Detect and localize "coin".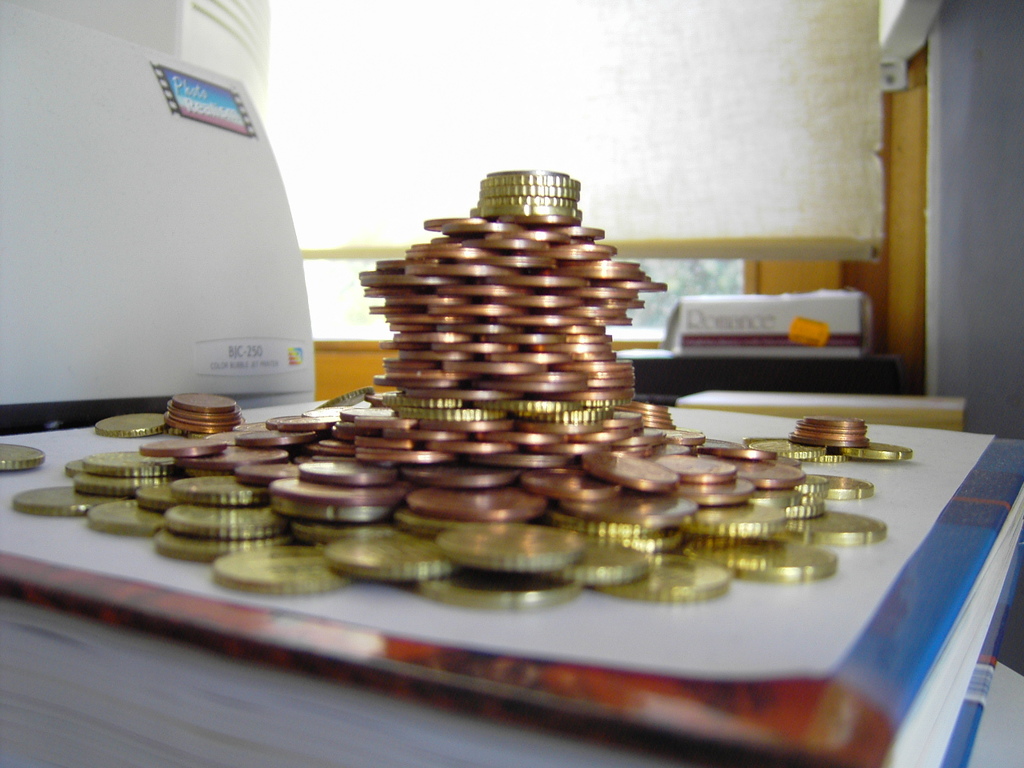
Localized at {"left": 0, "top": 440, "right": 50, "bottom": 470}.
